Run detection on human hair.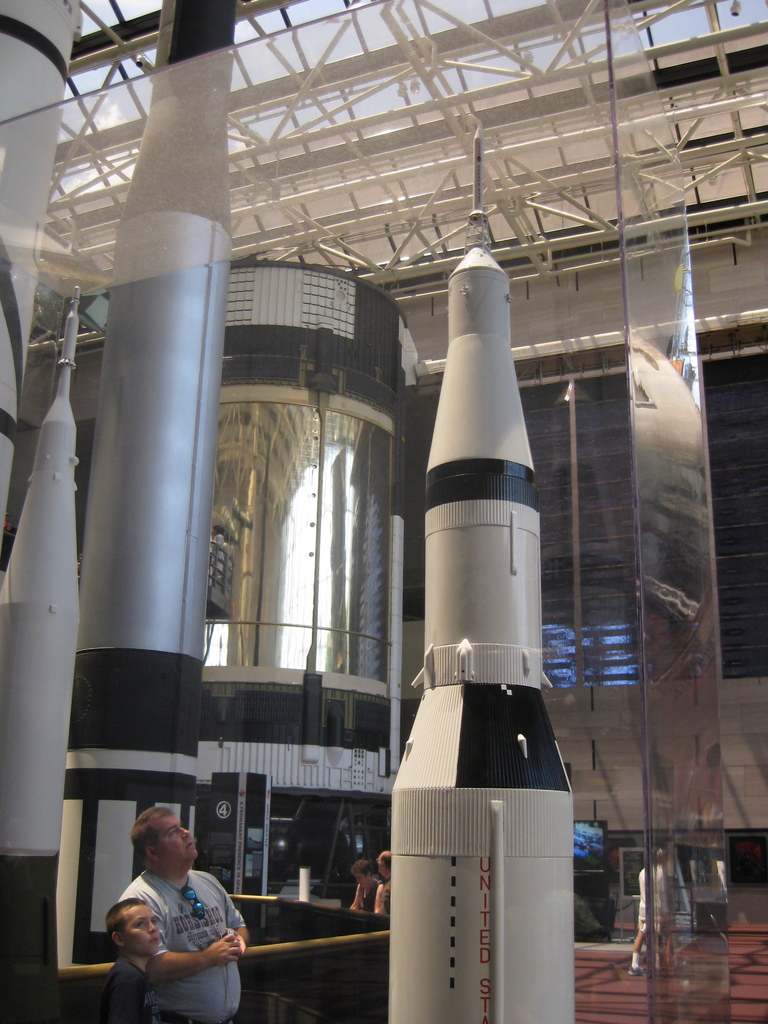
Result: (left=130, top=804, right=175, bottom=861).
